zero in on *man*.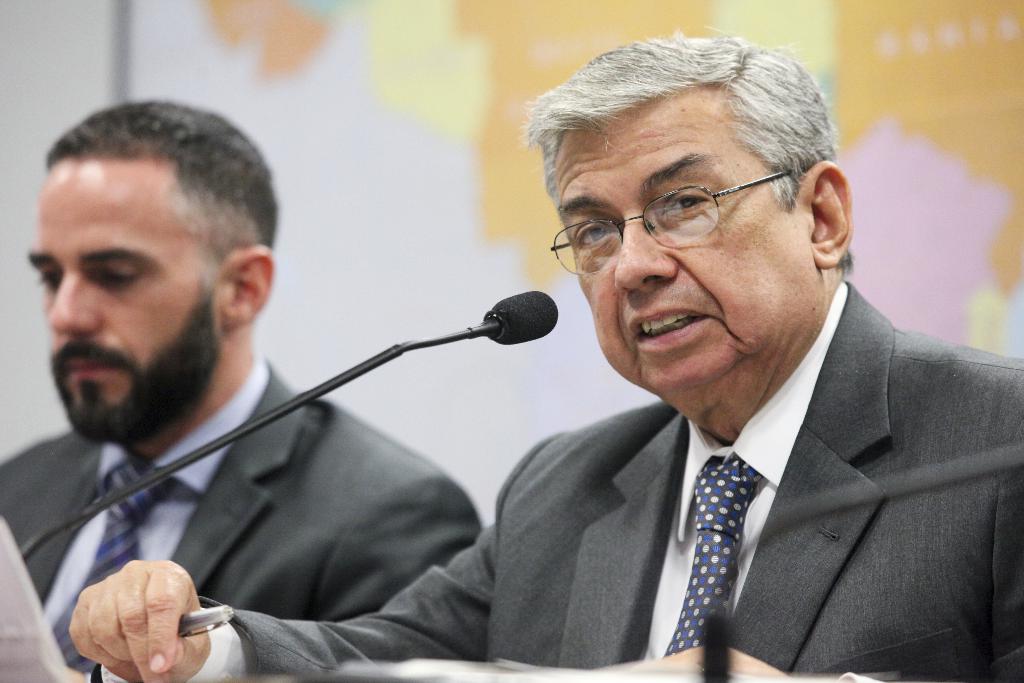
Zeroed in: [0,100,493,682].
